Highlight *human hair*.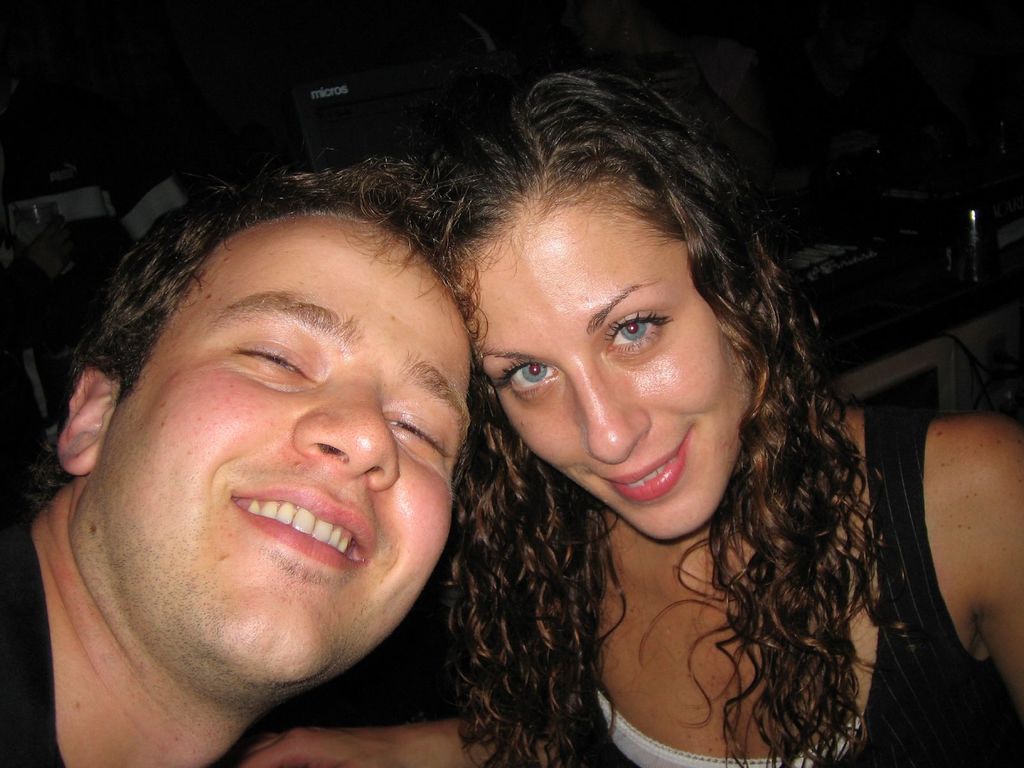
Highlighted region: bbox=(407, 55, 895, 718).
